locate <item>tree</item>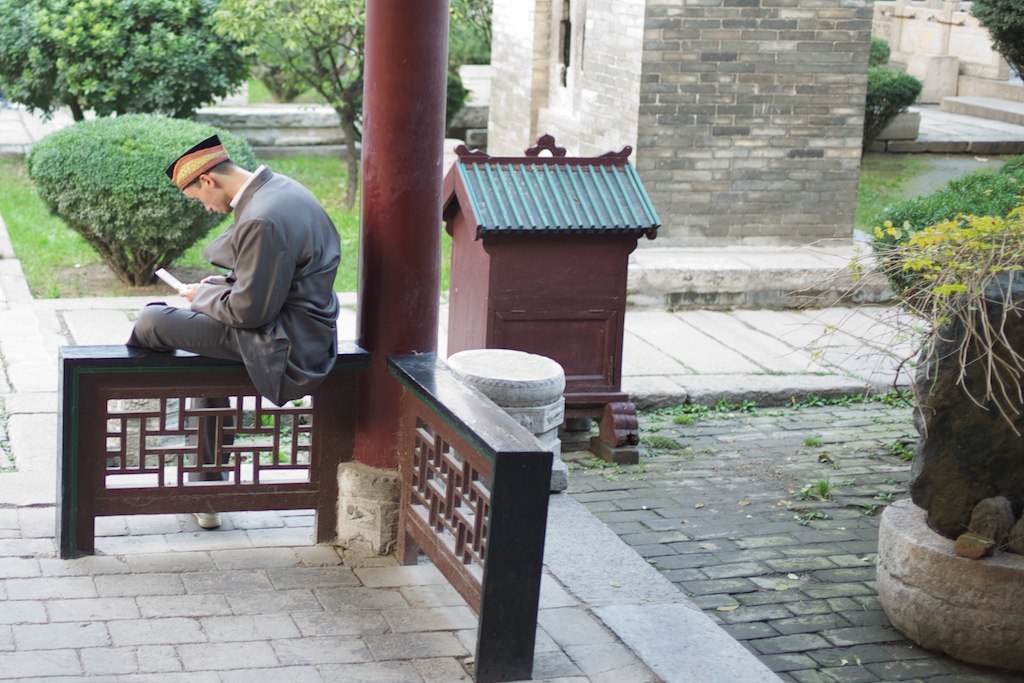
[x1=0, y1=0, x2=243, y2=110]
